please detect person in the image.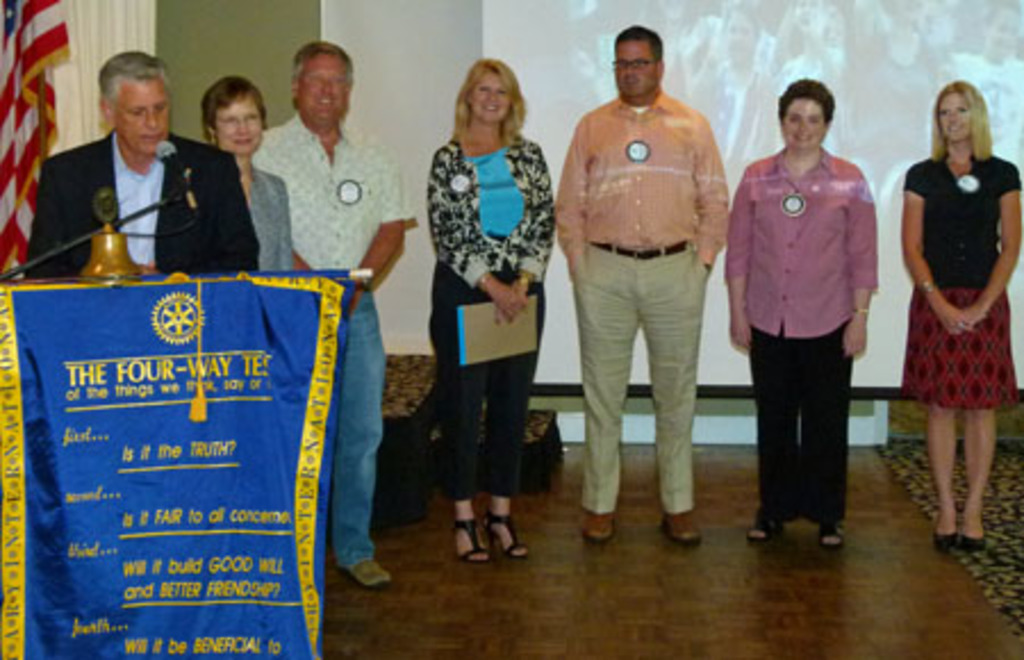
pyautogui.locateOnScreen(428, 55, 560, 564).
